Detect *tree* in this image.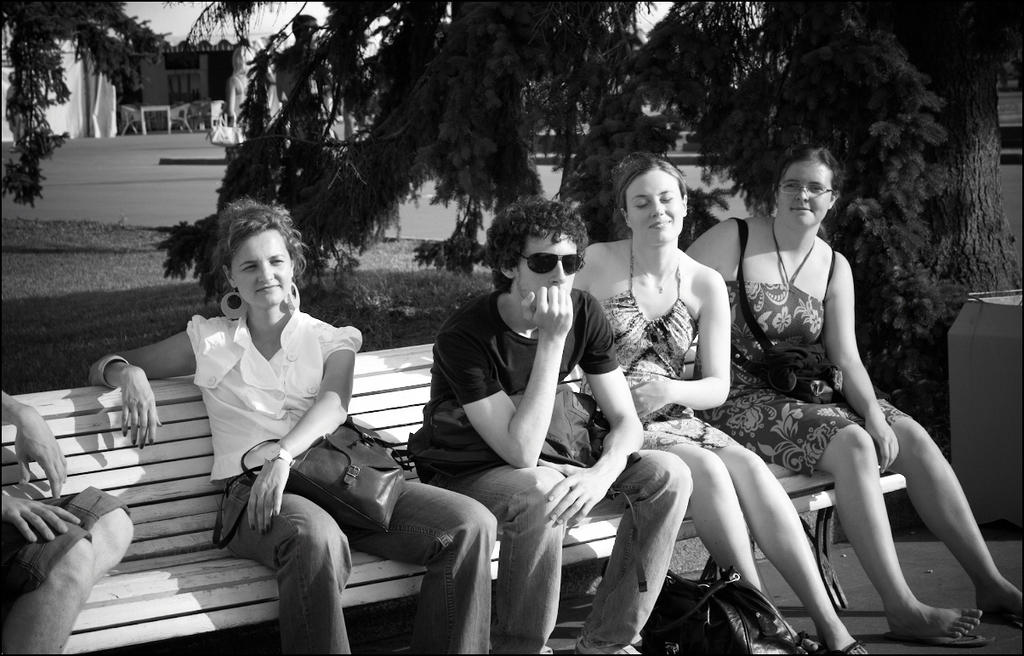
Detection: (x1=0, y1=0, x2=151, y2=214).
